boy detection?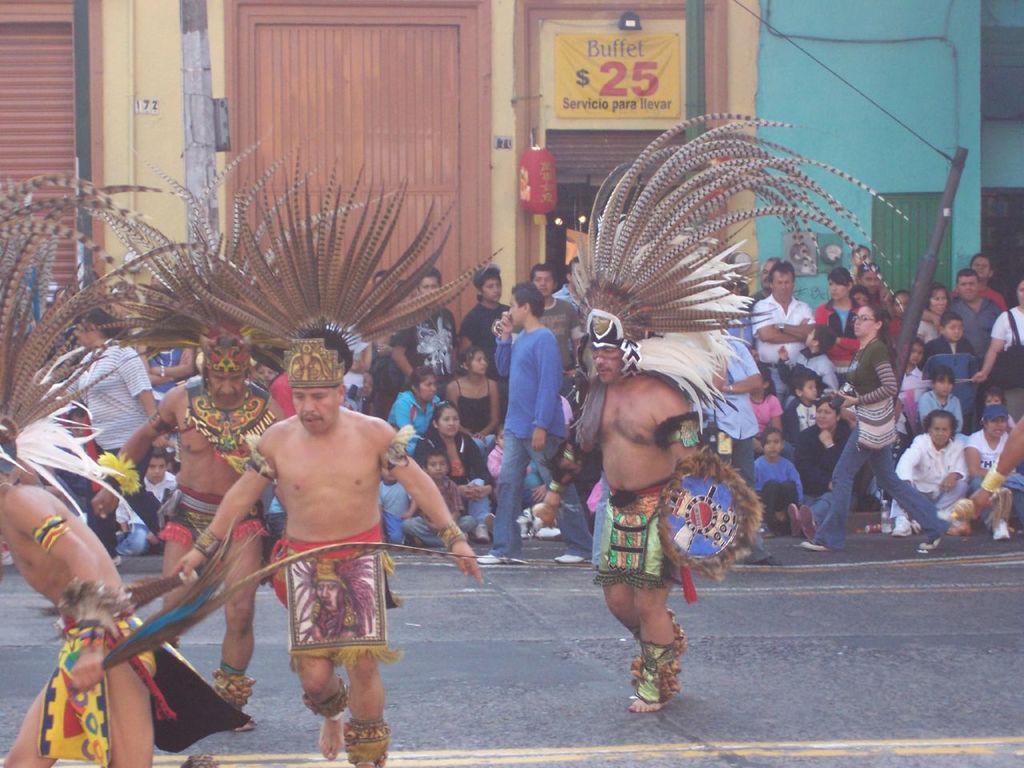
x1=772 y1=326 x2=847 y2=398
